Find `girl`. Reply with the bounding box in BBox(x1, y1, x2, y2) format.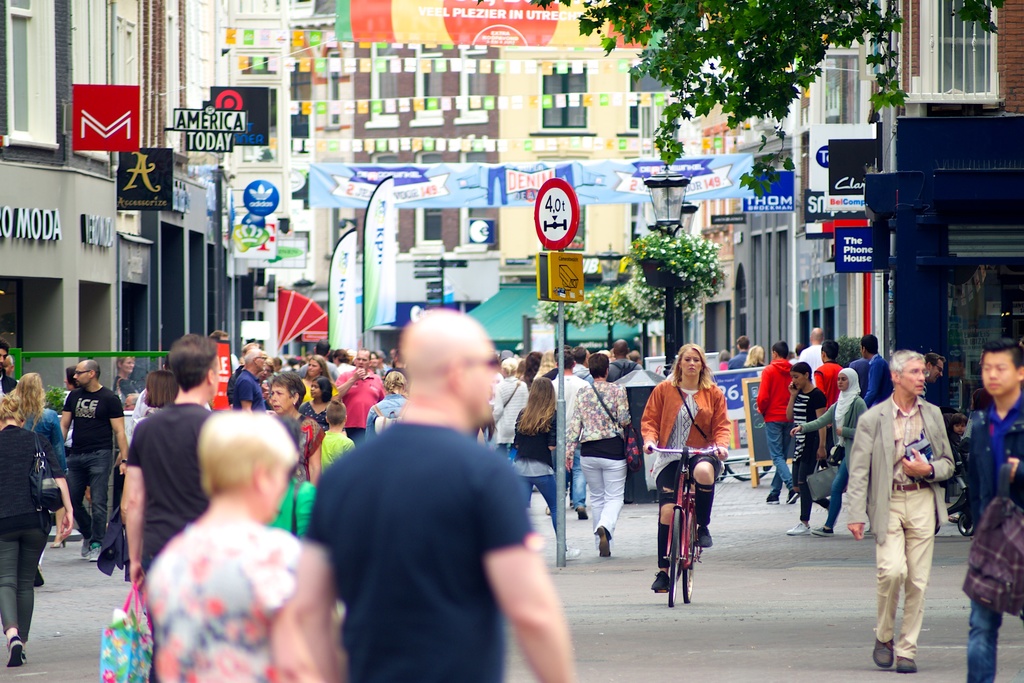
BBox(788, 367, 866, 535).
